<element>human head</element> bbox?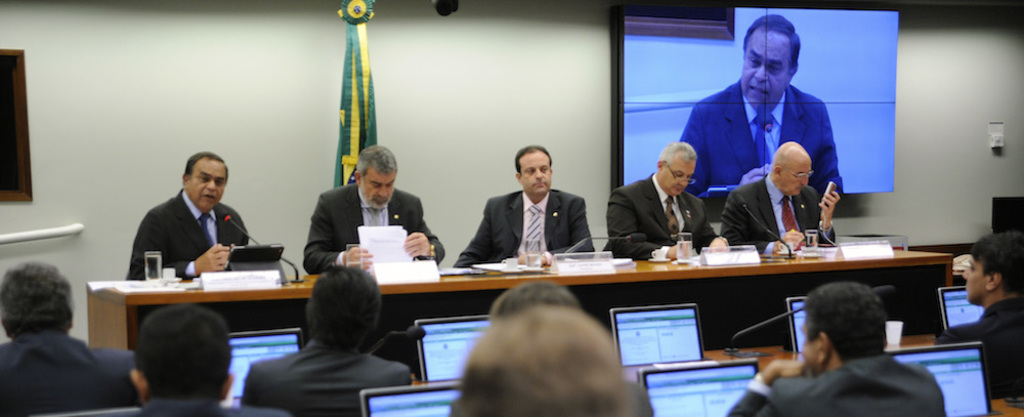
355,144,397,214
